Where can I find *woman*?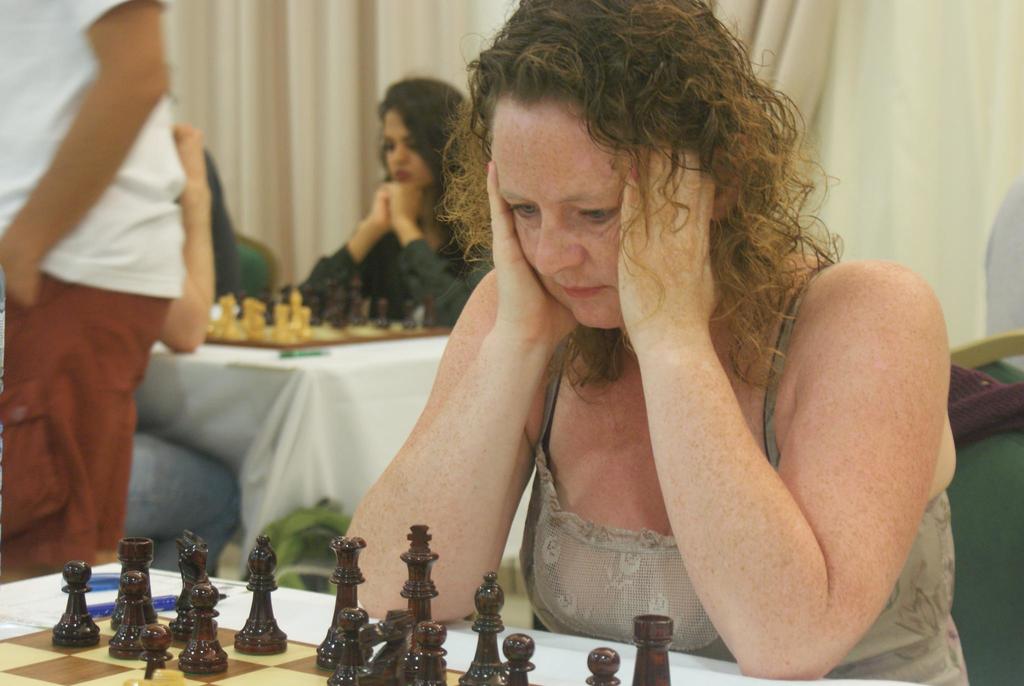
You can find it at 288/80/497/332.
